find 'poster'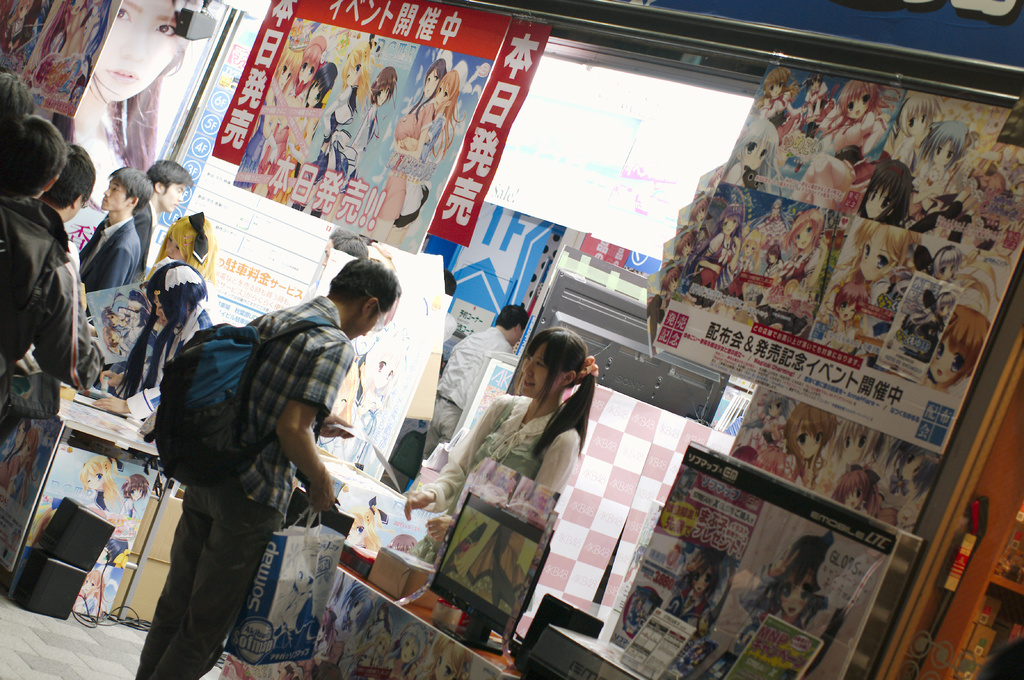
bbox(1, 442, 160, 615)
